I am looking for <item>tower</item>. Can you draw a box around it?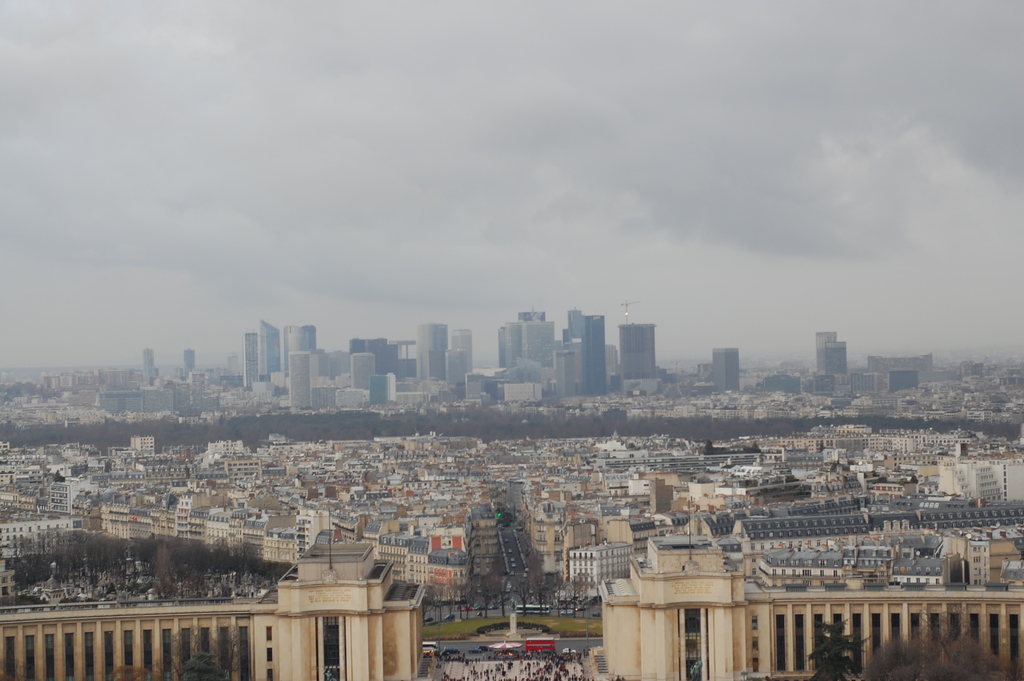
Sure, the bounding box is [142, 352, 152, 386].
